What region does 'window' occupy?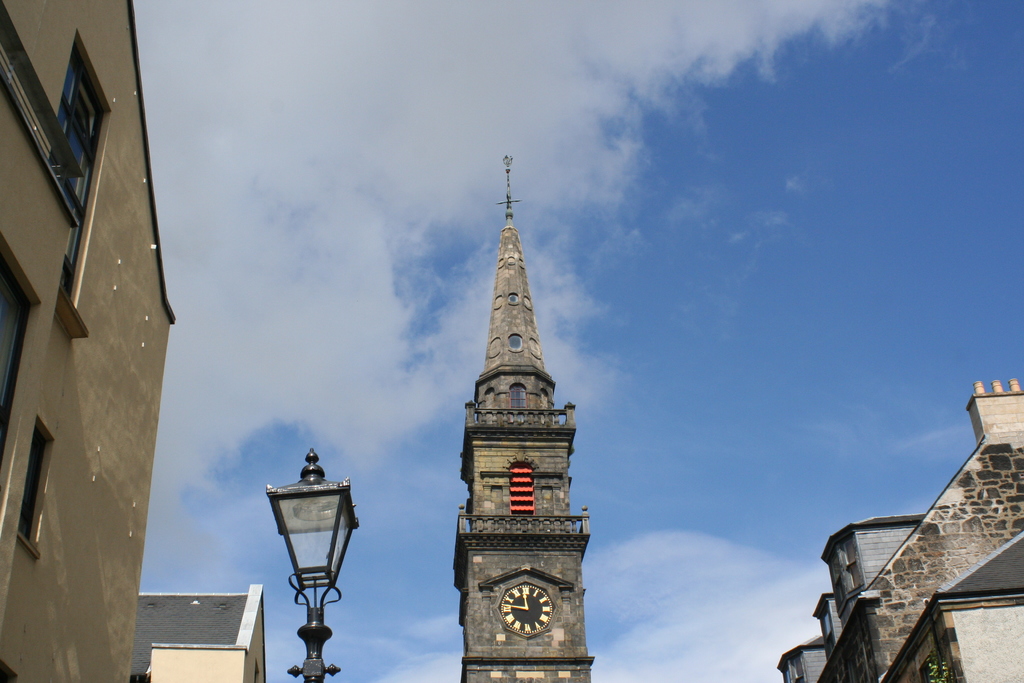
pyautogui.locateOnScreen(43, 31, 104, 220).
